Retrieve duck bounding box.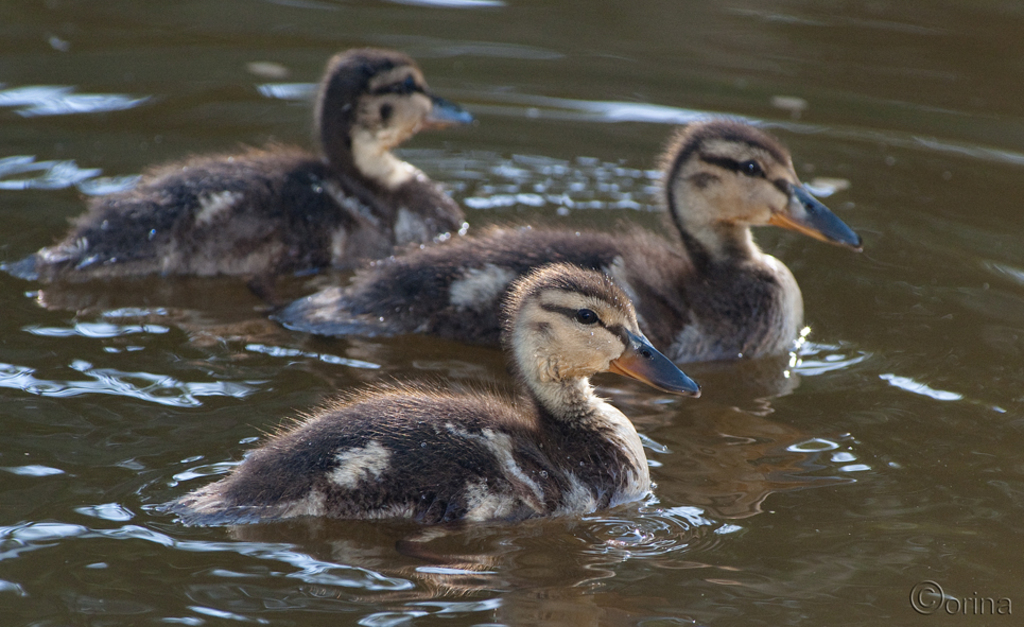
Bounding box: (x1=169, y1=252, x2=706, y2=564).
